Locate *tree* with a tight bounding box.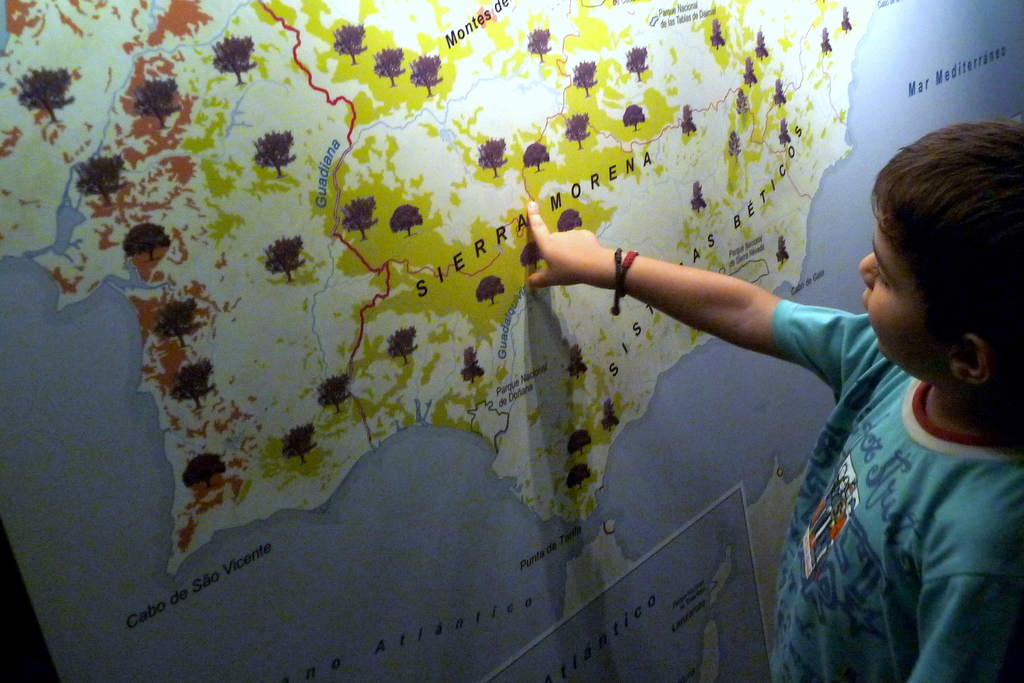
76:153:123:204.
